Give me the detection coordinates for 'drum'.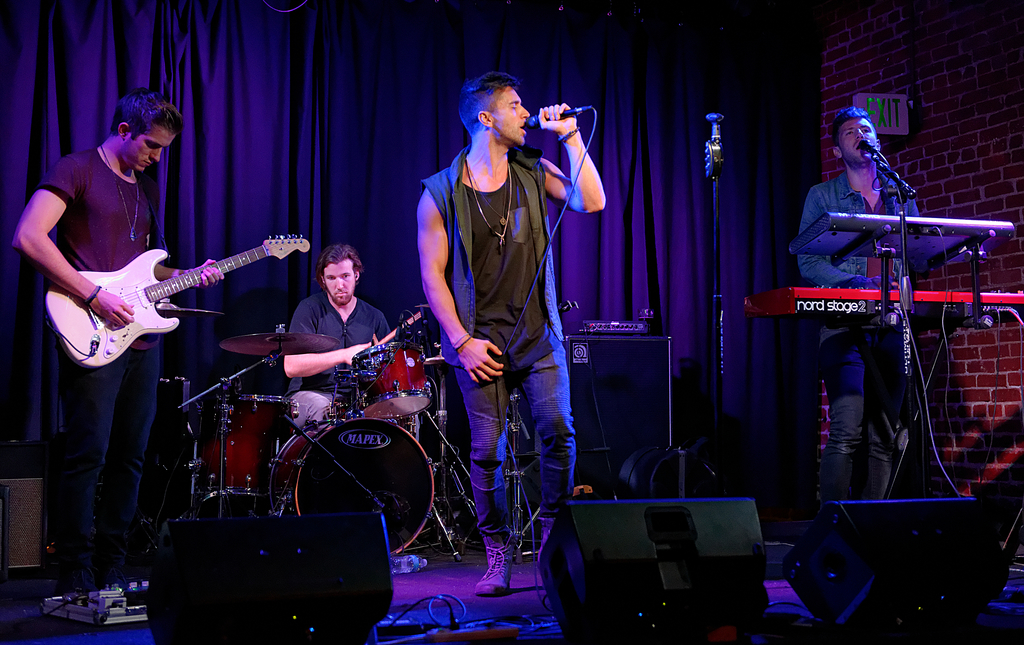
crop(270, 417, 436, 557).
